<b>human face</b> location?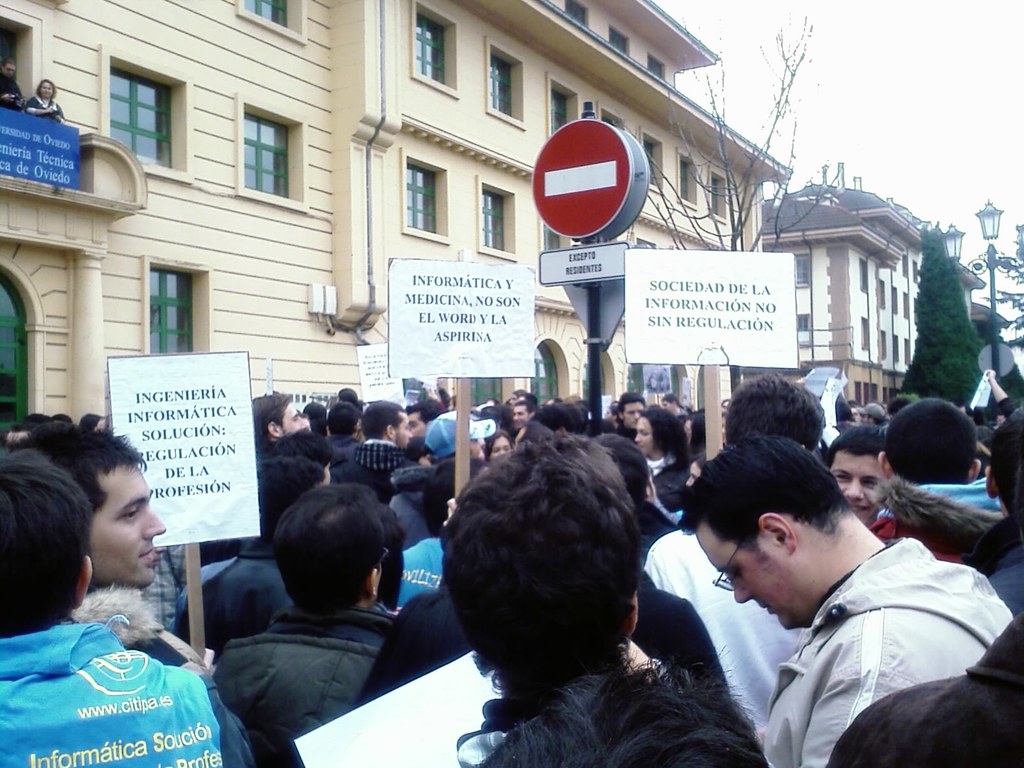
633/415/657/461
